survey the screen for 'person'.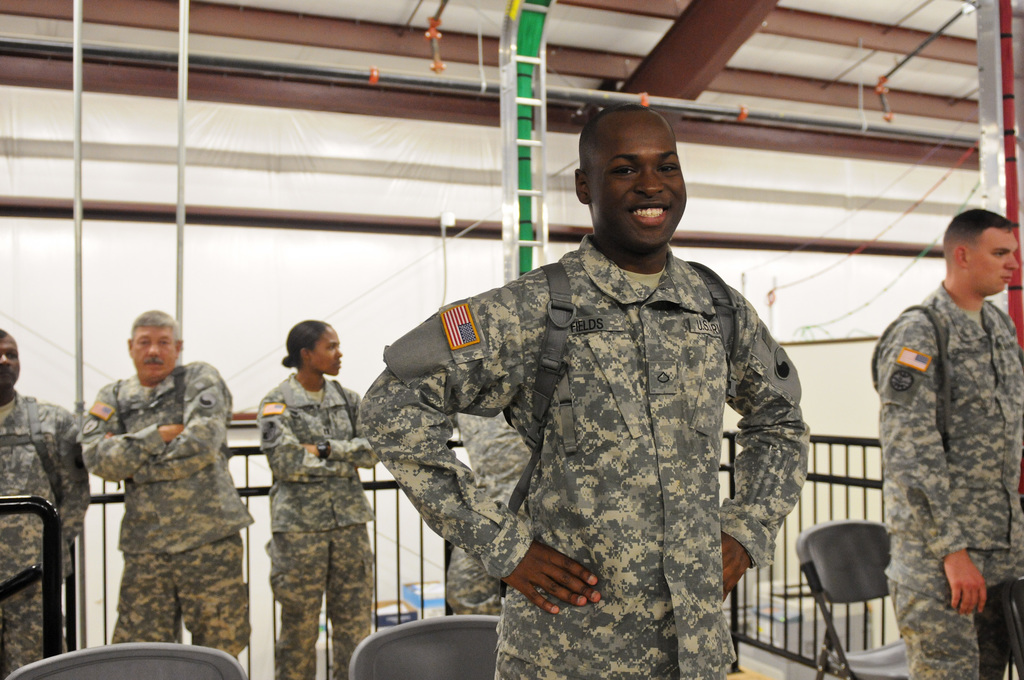
Survey found: bbox=[0, 332, 95, 679].
